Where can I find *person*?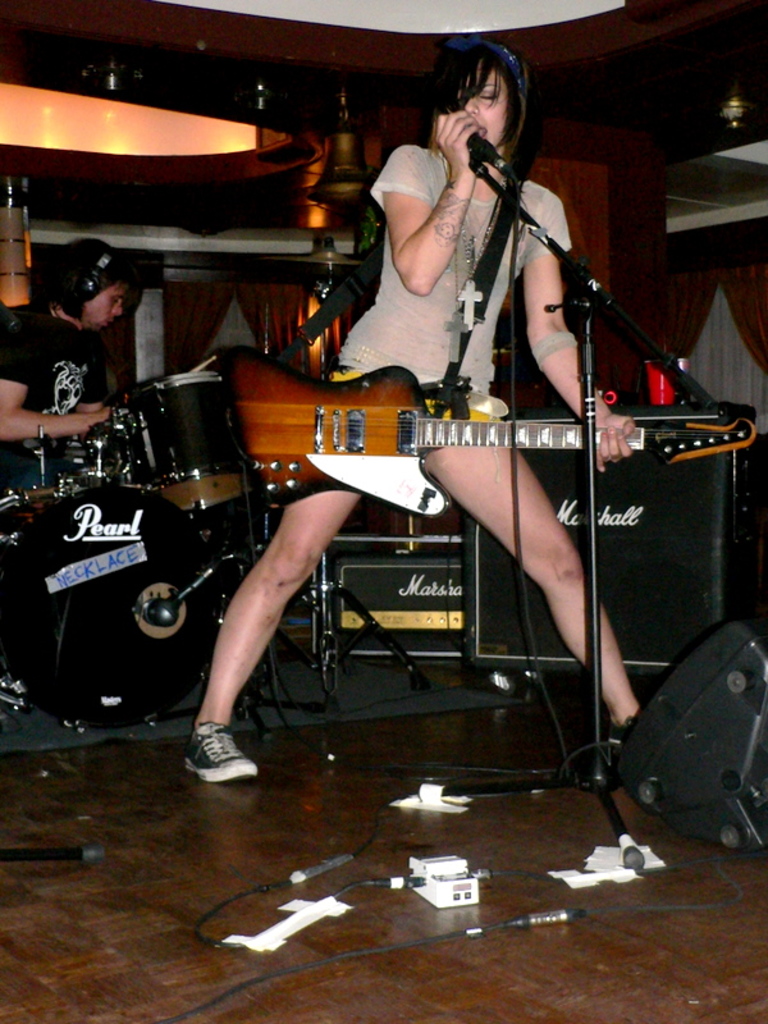
You can find it at bbox=(180, 37, 644, 790).
